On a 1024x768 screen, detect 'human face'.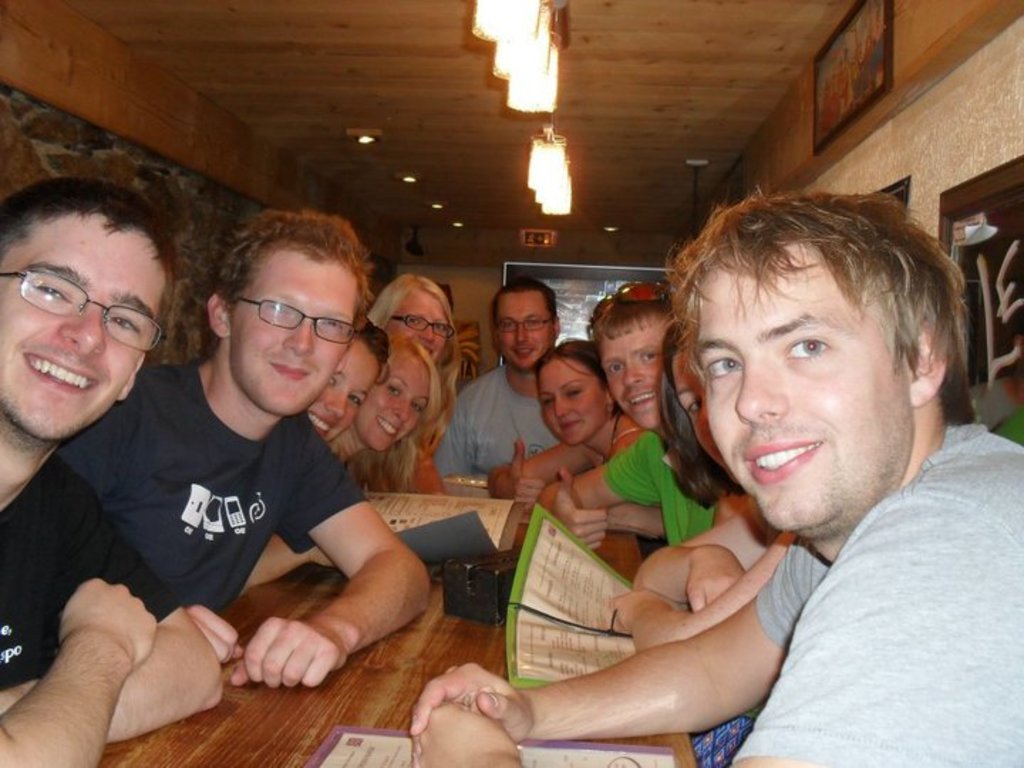
354, 346, 432, 454.
